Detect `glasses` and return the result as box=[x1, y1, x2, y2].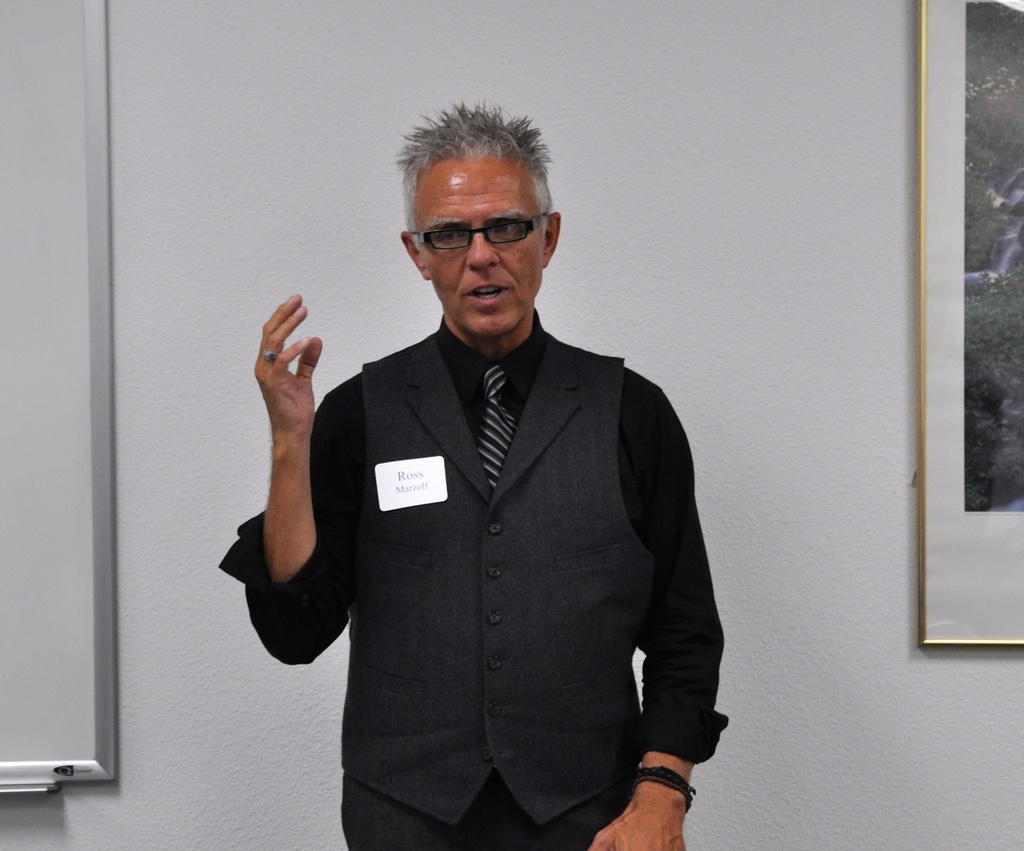
box=[412, 209, 550, 258].
